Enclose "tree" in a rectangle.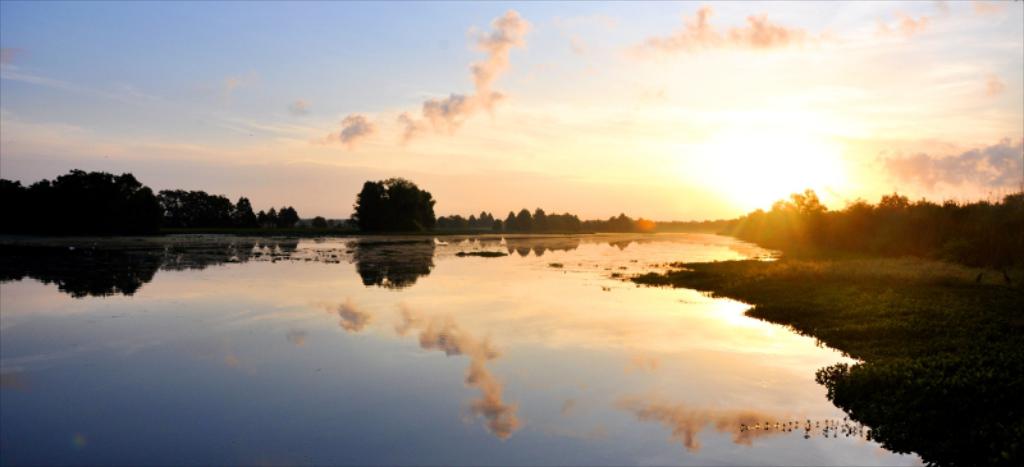
(left=347, top=159, right=431, bottom=228).
